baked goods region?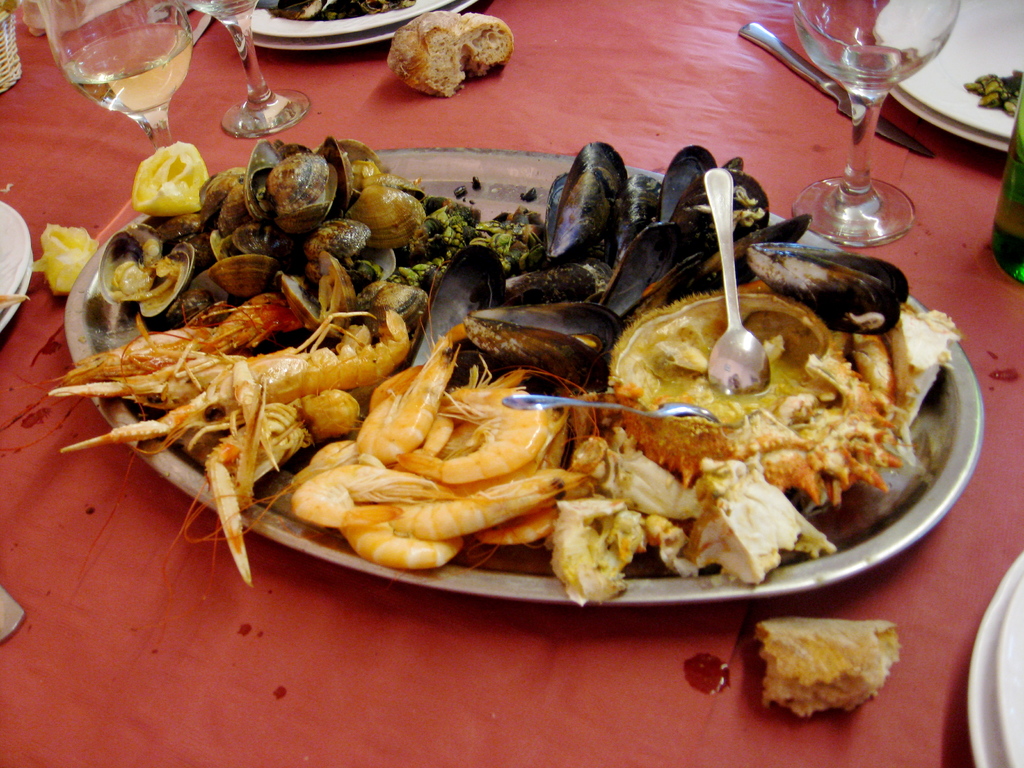
x1=748, y1=620, x2=902, y2=717
